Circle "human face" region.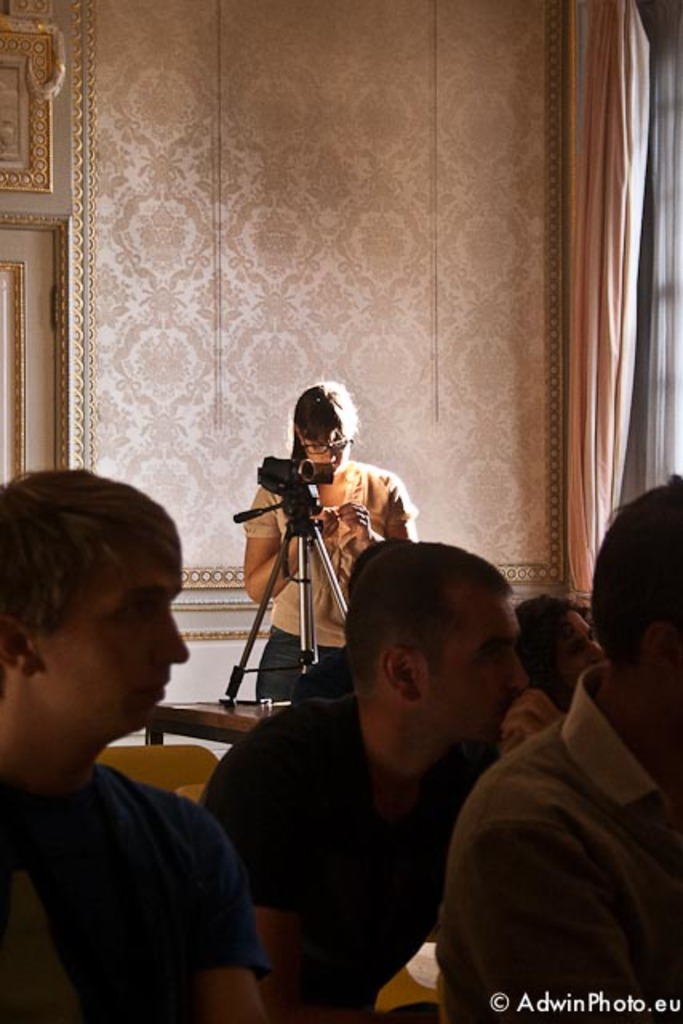
Region: pyautogui.locateOnScreen(306, 432, 347, 475).
